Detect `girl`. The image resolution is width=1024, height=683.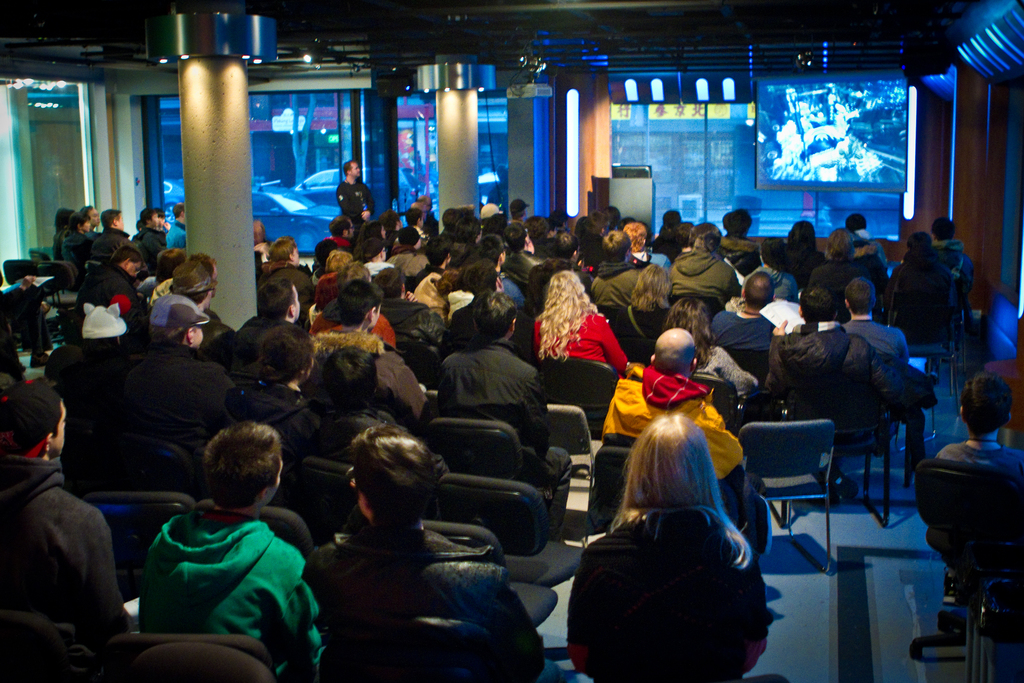
[218, 324, 326, 490].
